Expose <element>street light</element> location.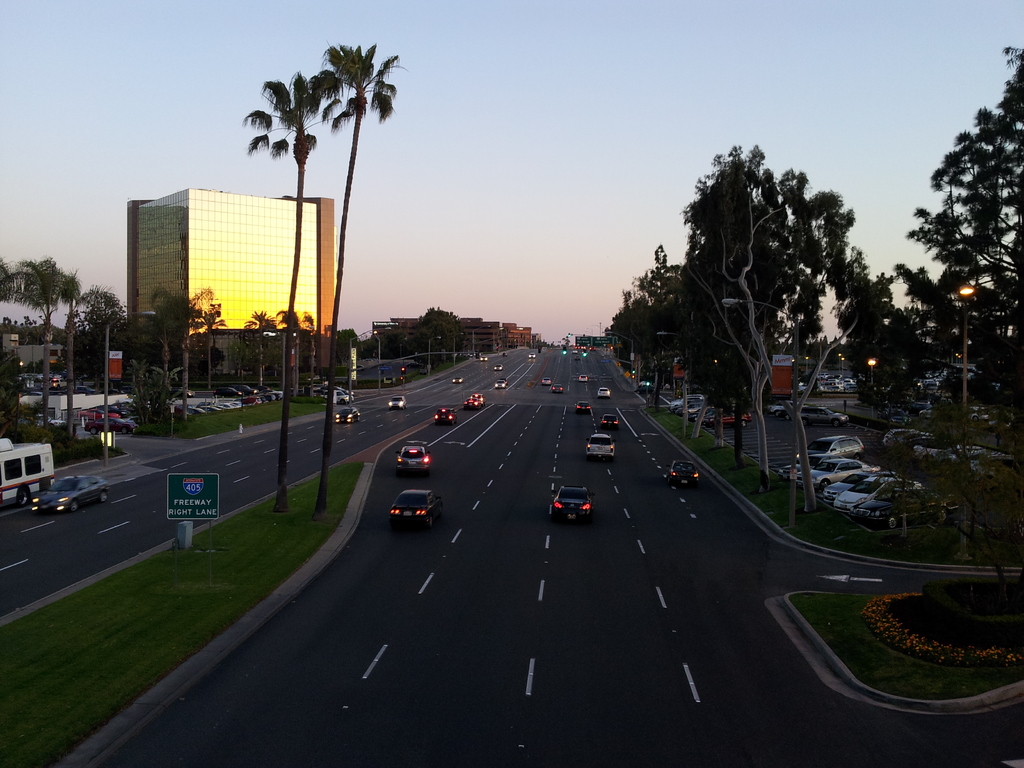
Exposed at left=468, top=325, right=490, bottom=356.
